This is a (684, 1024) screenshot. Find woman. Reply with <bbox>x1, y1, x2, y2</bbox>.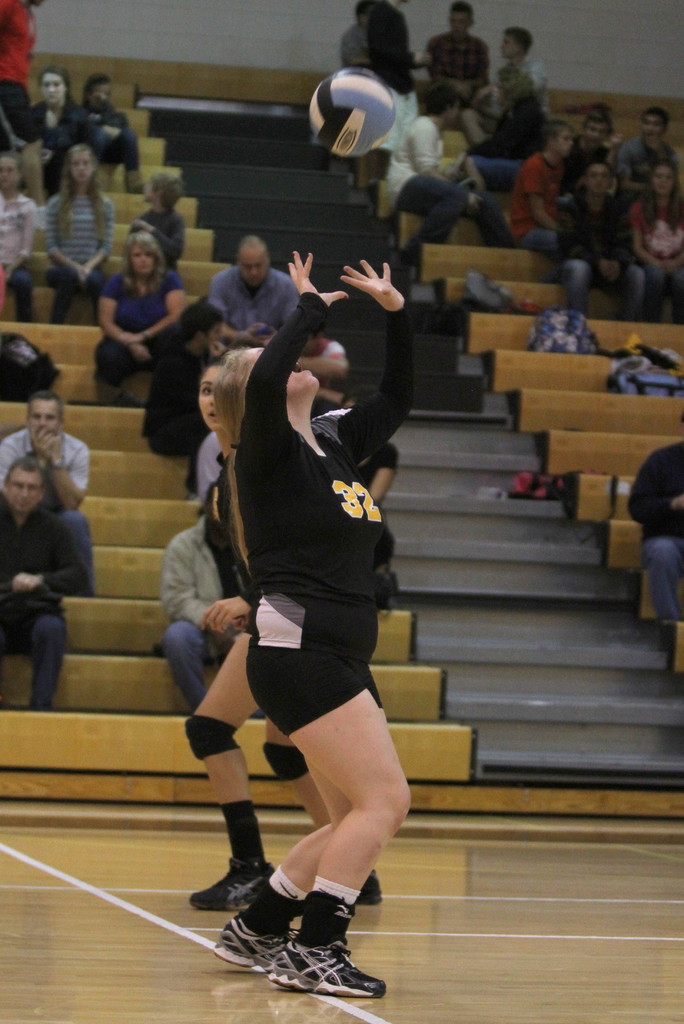
<bbox>170, 371, 396, 913</bbox>.
